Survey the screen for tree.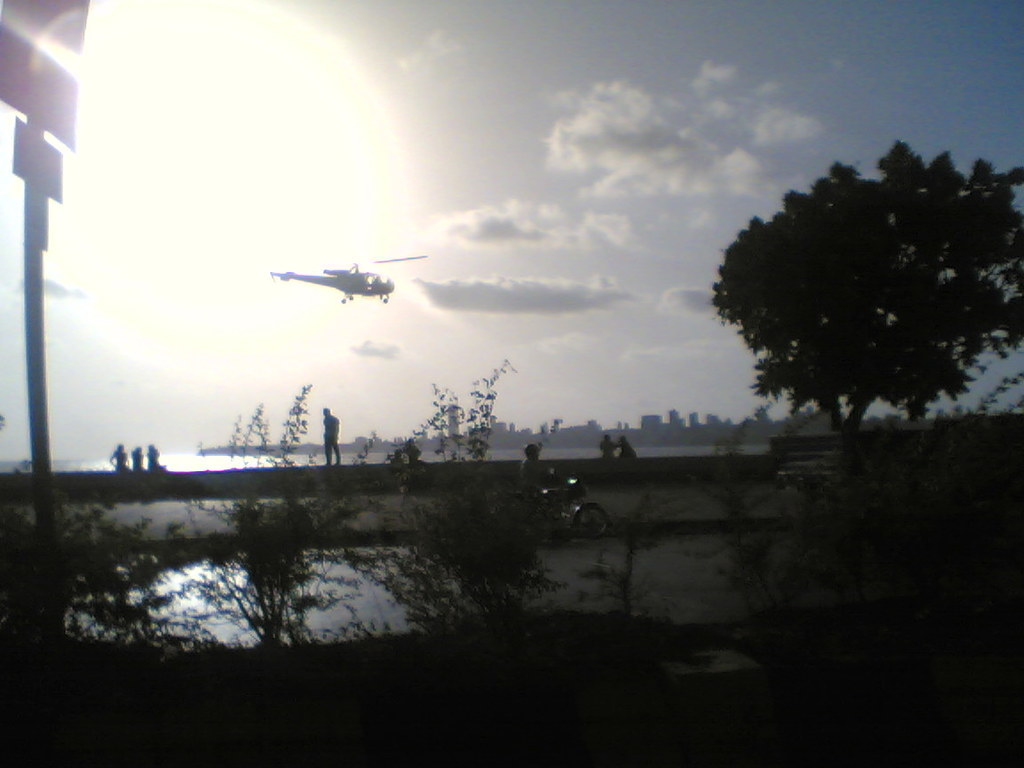
Survey found: box=[700, 134, 998, 465].
